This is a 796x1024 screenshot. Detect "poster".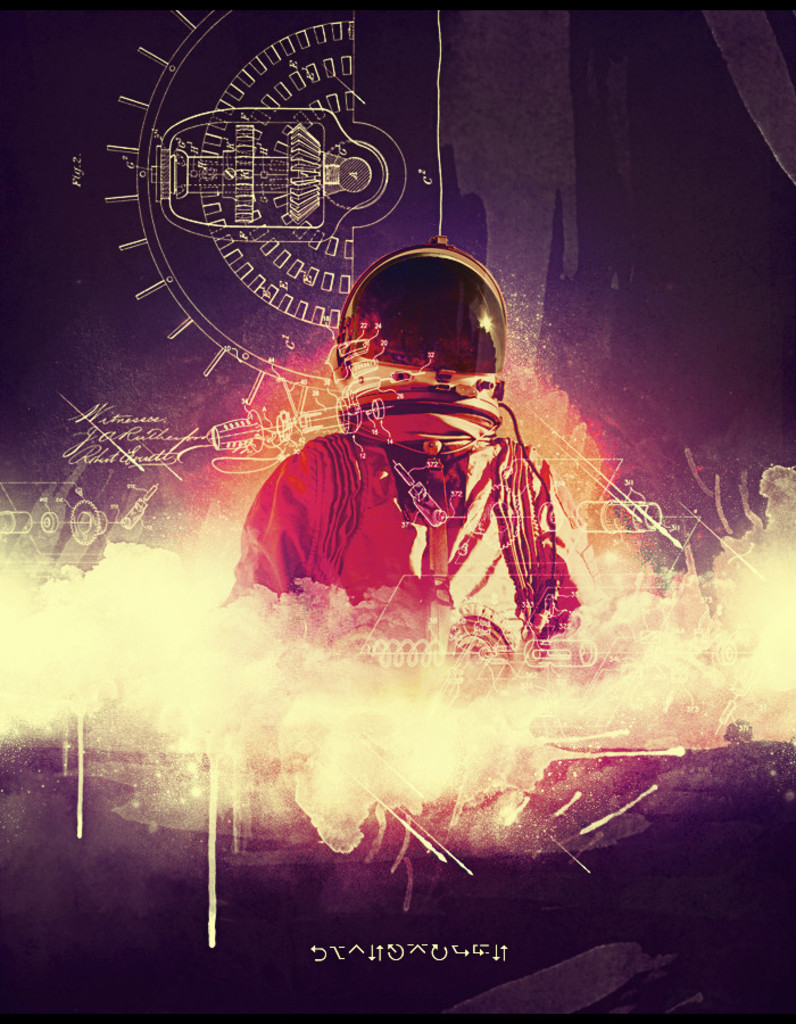
(0, 0, 795, 1023).
